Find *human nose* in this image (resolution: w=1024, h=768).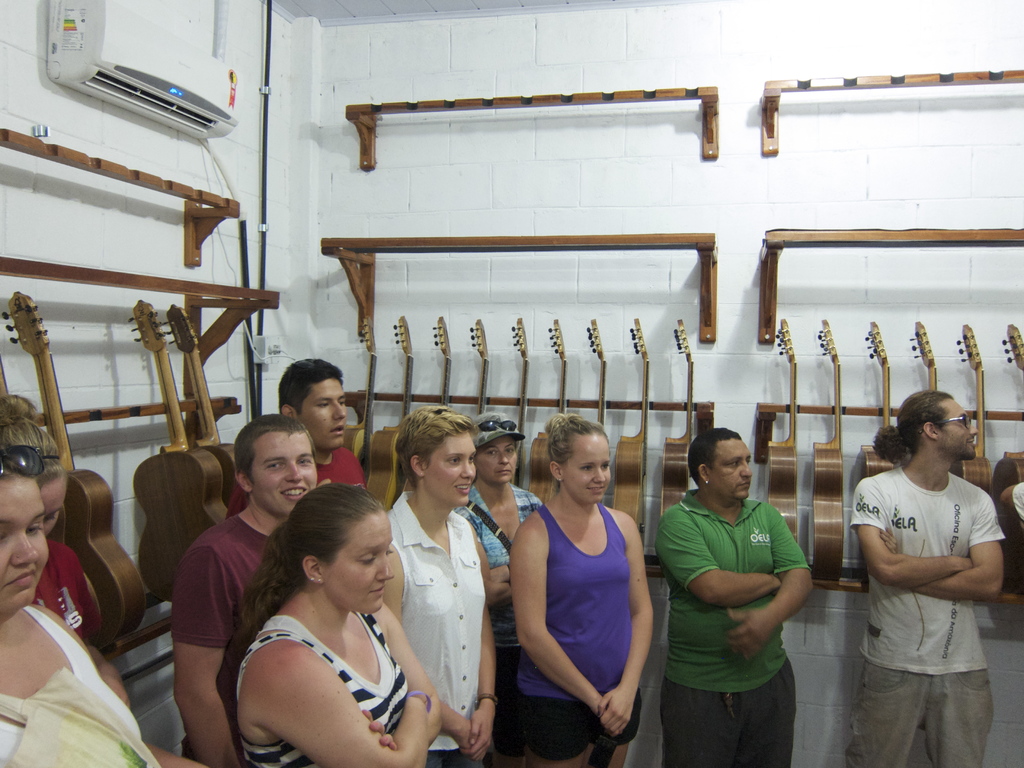
l=500, t=452, r=513, b=464.
